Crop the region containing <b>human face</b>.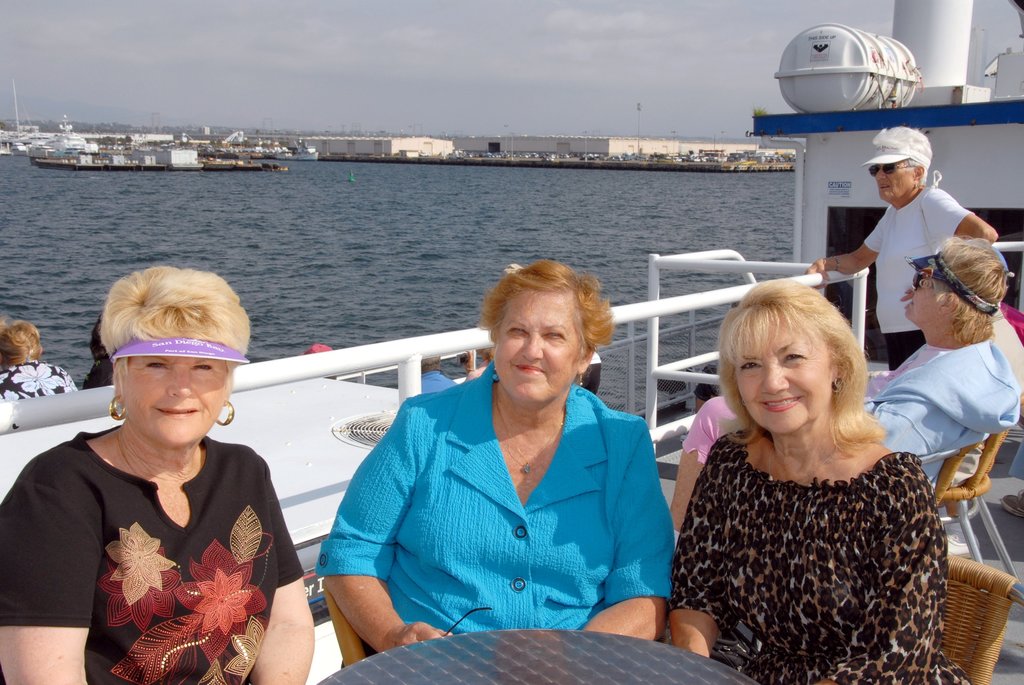
Crop region: <box>872,159,915,204</box>.
